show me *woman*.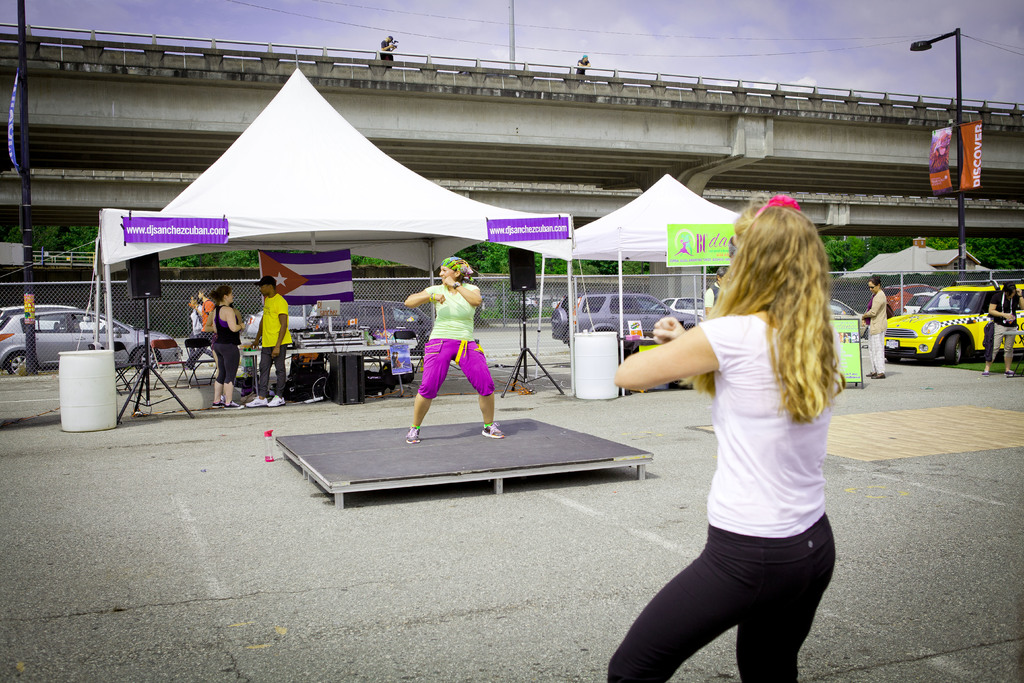
*woman* is here: region(204, 284, 244, 408).
